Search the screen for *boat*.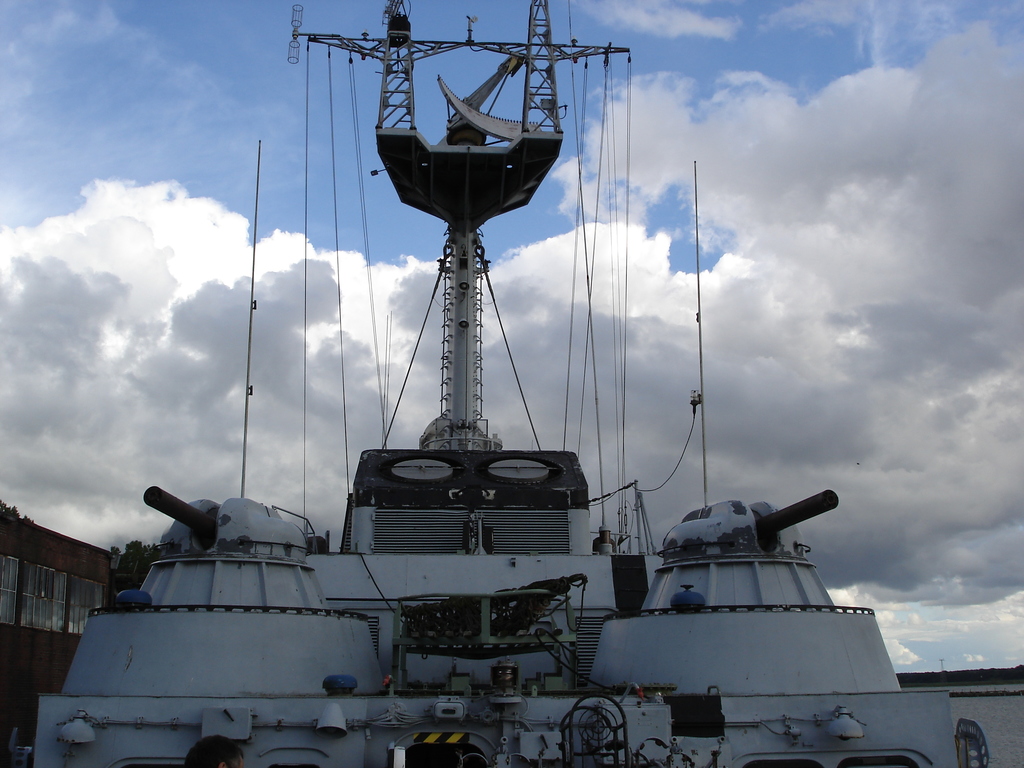
Found at bbox(0, 0, 997, 767).
